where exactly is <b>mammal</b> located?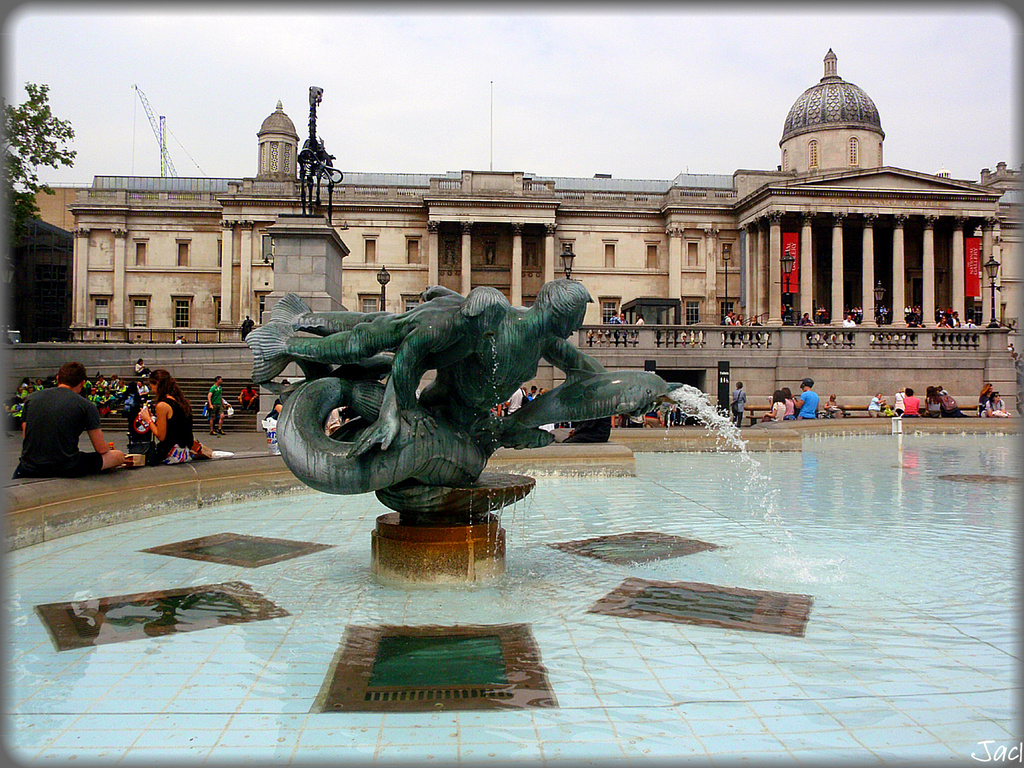
Its bounding box is x1=241 y1=316 x2=254 y2=341.
